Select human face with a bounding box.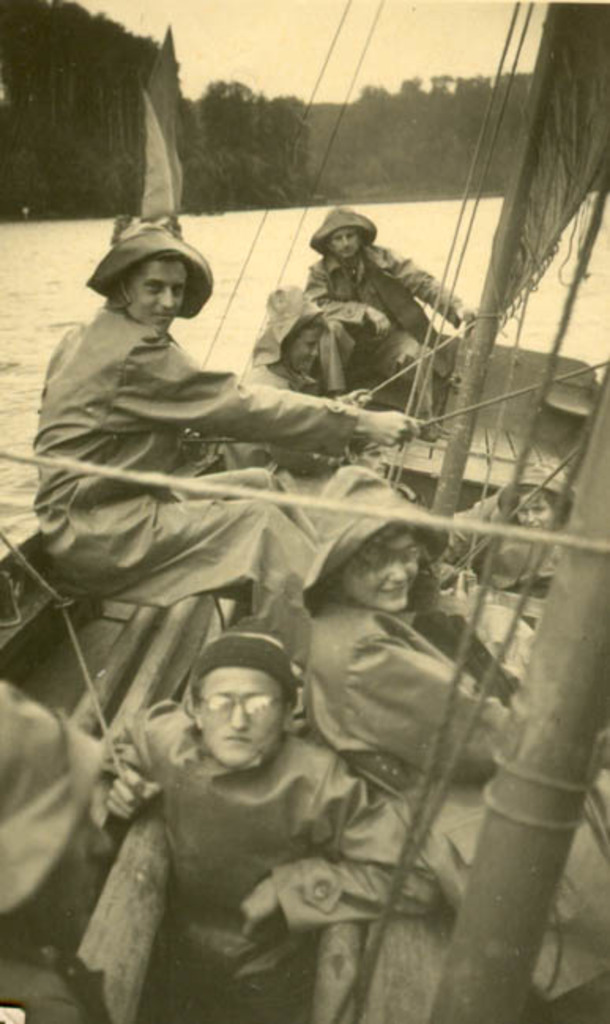
333,228,359,262.
